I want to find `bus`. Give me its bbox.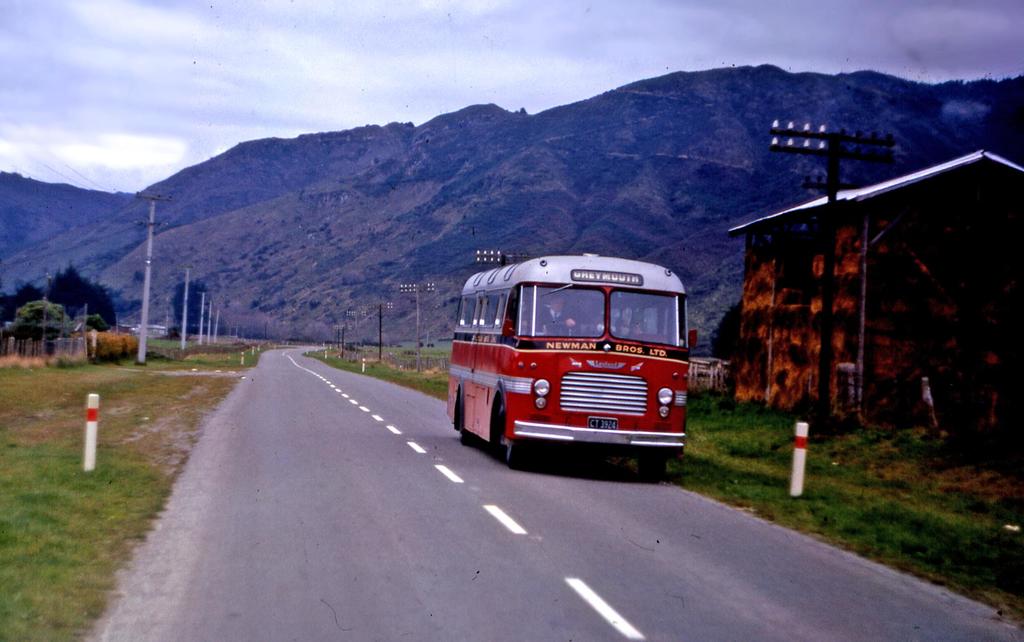
box=[443, 253, 695, 479].
